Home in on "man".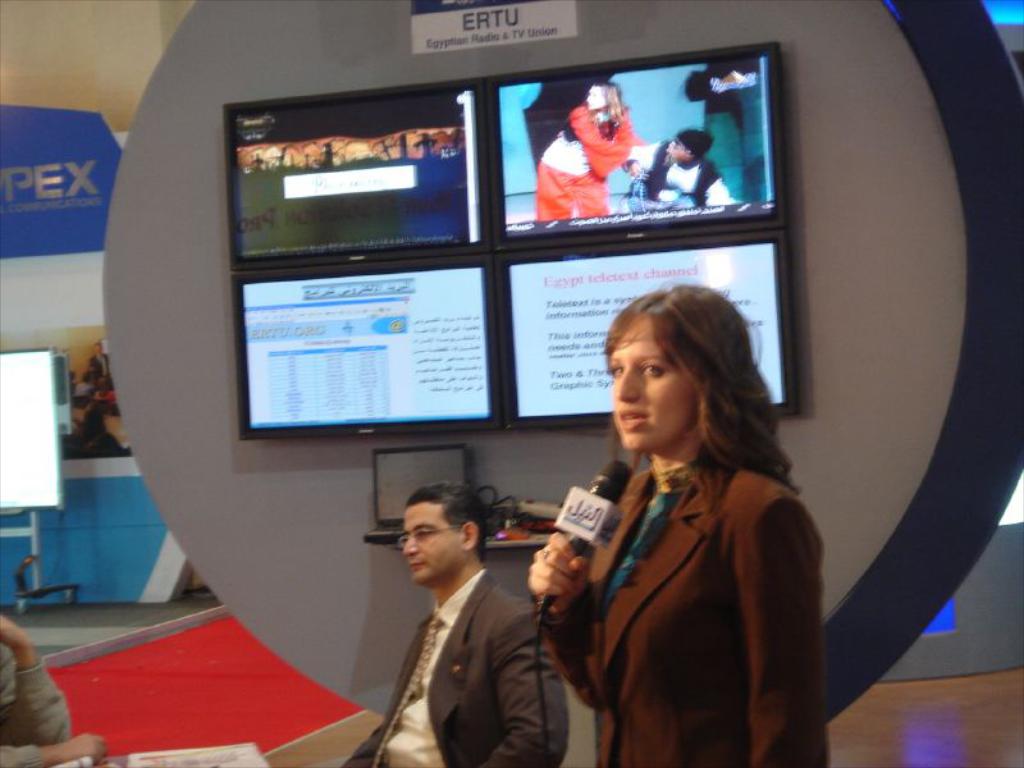
Homed in at rect(352, 483, 572, 760).
